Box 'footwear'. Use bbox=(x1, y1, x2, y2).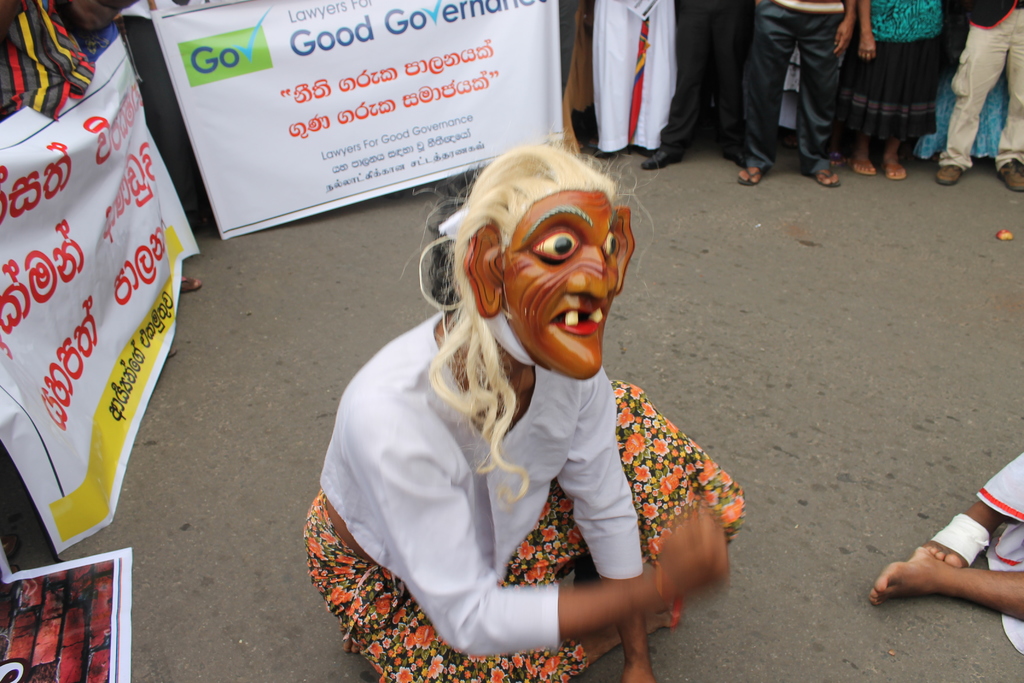
bbox=(634, 149, 683, 168).
